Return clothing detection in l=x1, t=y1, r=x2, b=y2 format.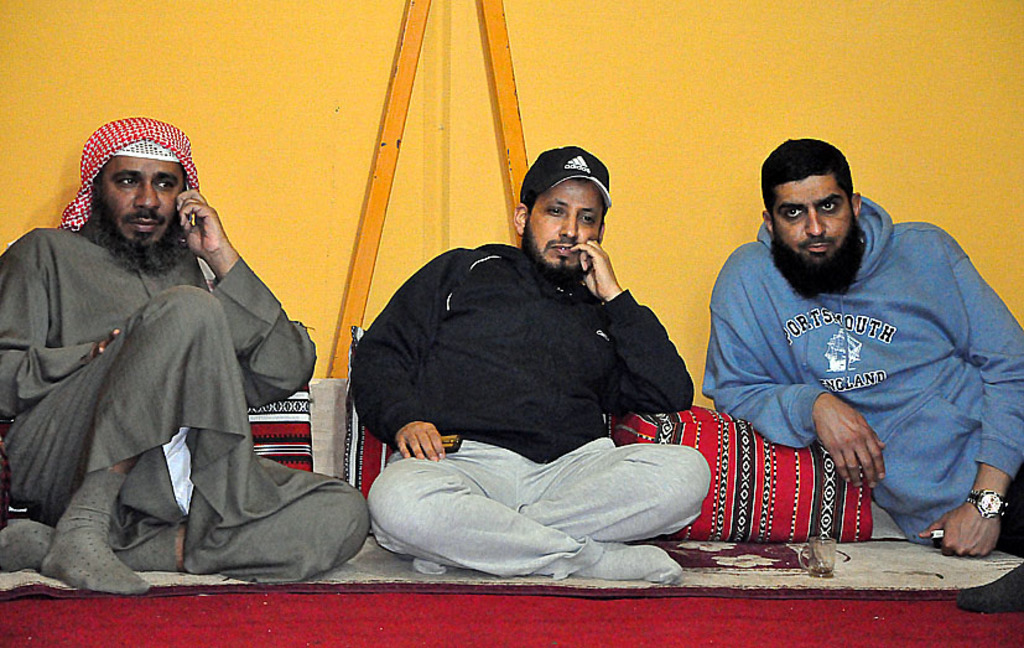
l=708, t=193, r=1023, b=565.
